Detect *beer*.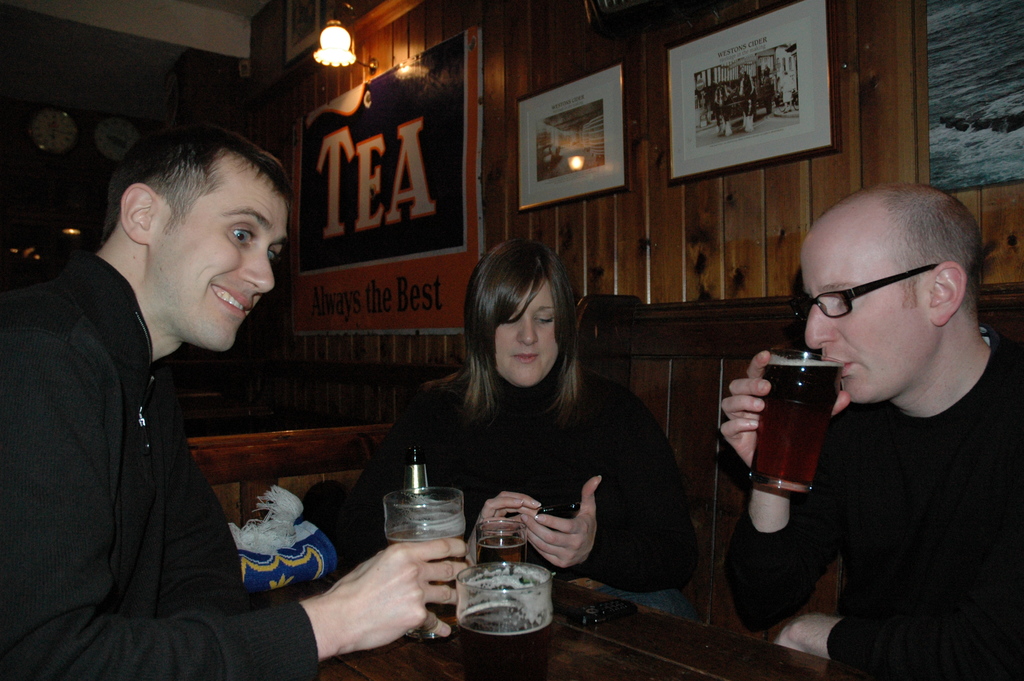
Detected at Rect(445, 598, 548, 680).
